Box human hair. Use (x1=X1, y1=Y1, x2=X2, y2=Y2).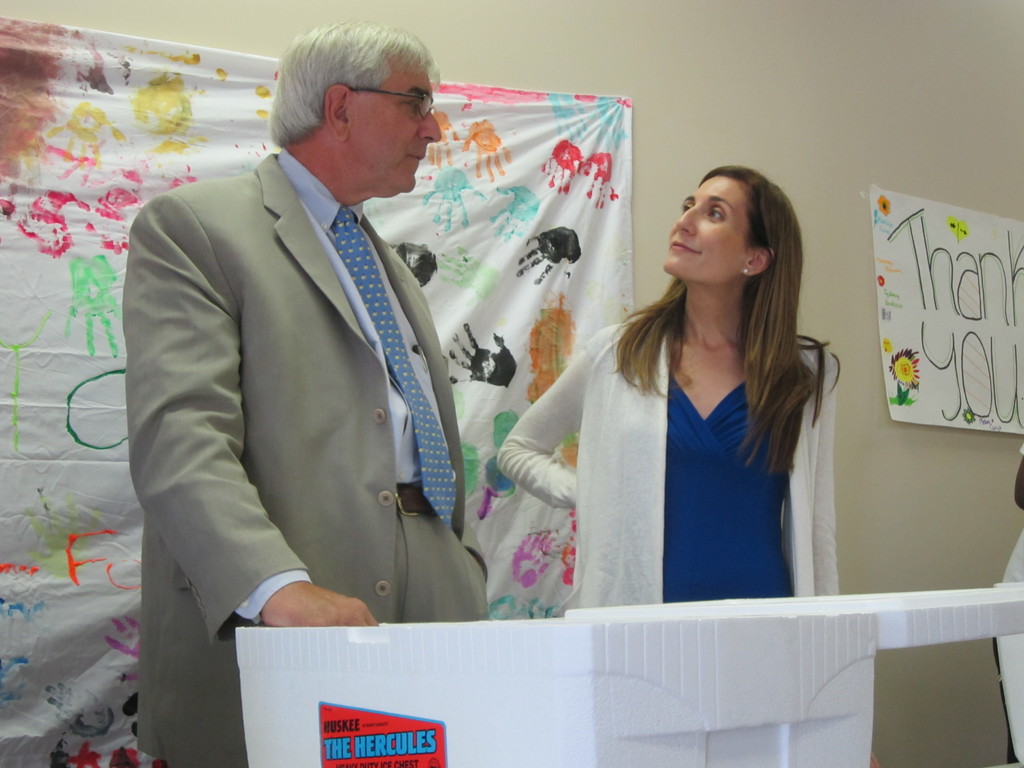
(x1=608, y1=173, x2=823, y2=493).
